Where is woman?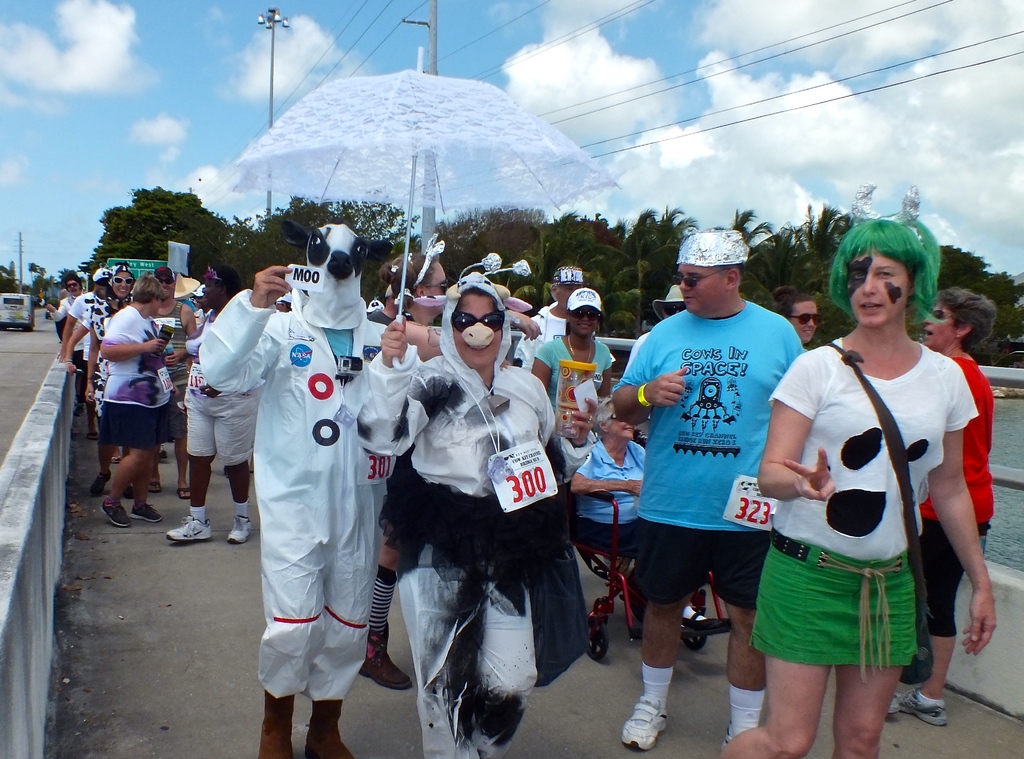
l=160, t=263, r=264, b=548.
